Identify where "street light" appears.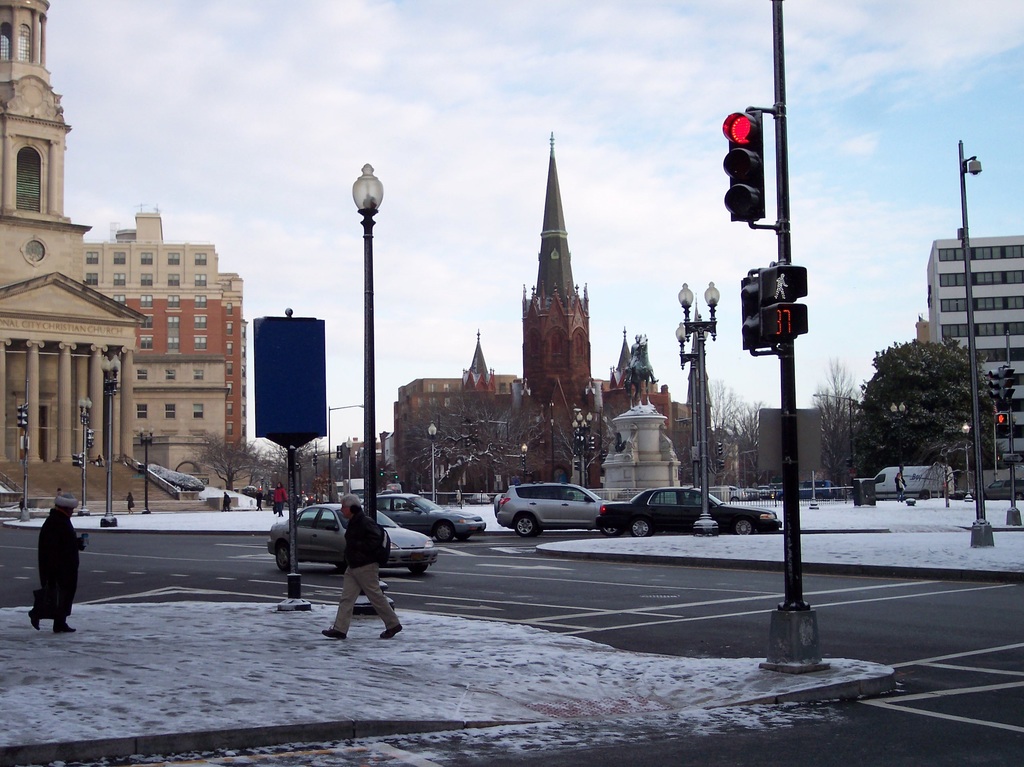
Appears at (left=885, top=405, right=910, bottom=503).
